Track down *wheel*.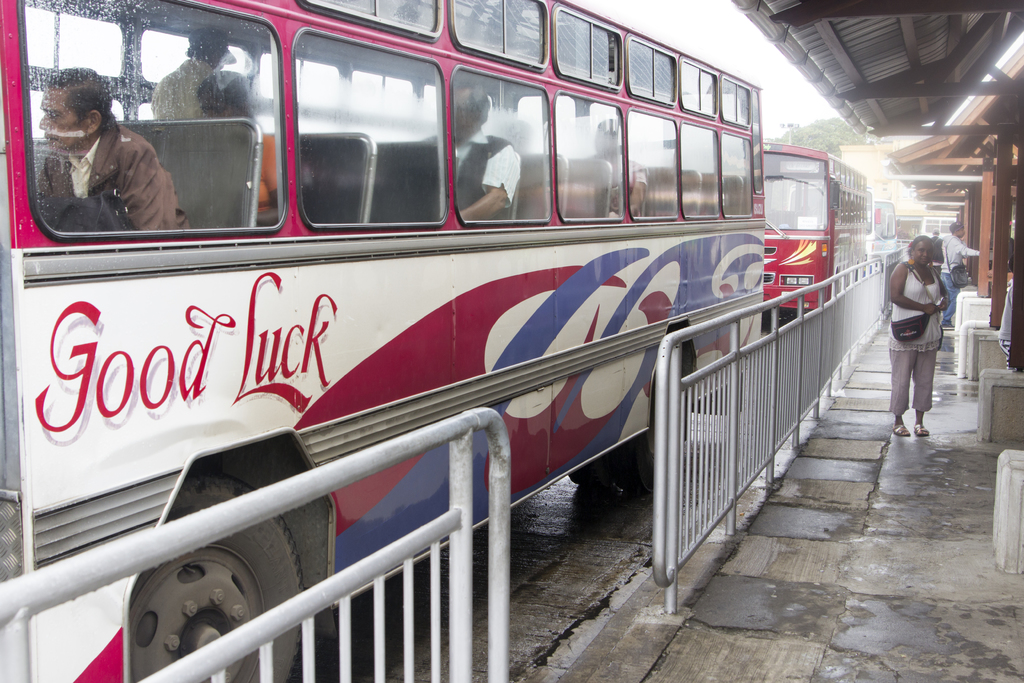
Tracked to [613, 382, 684, 492].
